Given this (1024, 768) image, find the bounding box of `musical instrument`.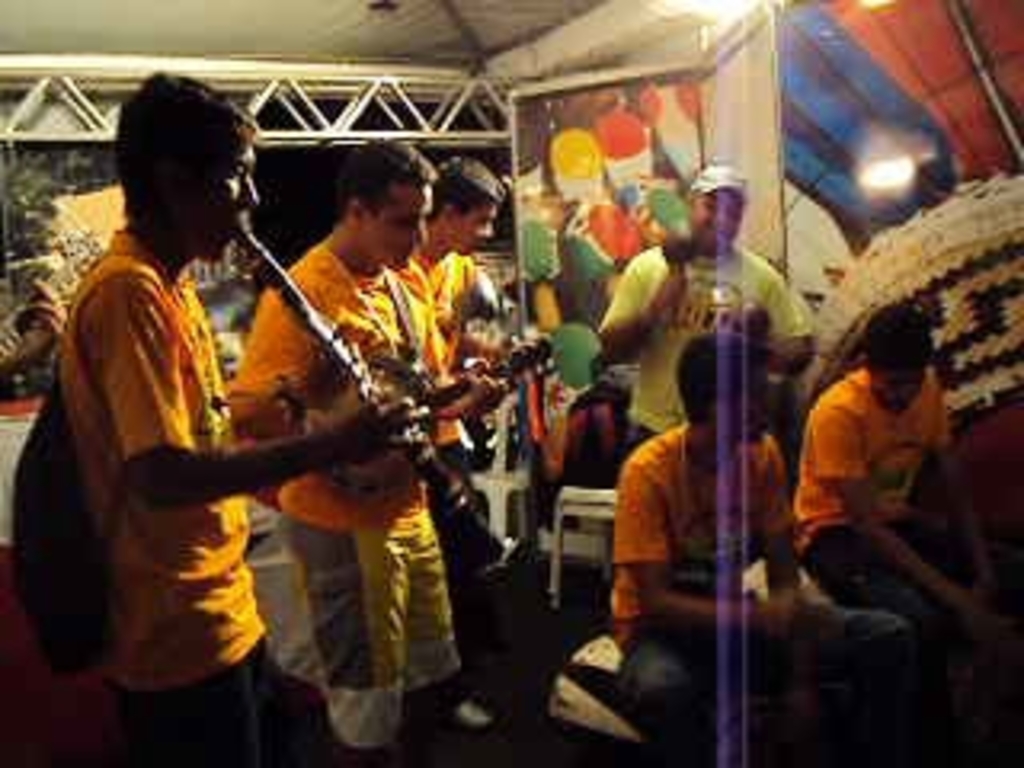
(left=221, top=205, right=534, bottom=589).
